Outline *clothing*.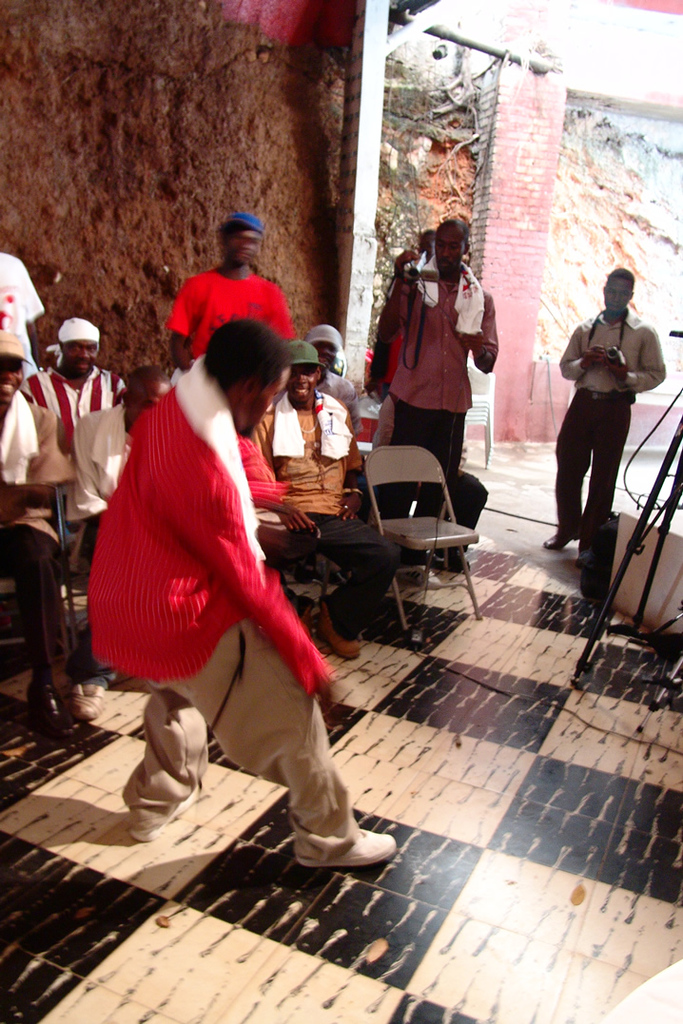
Outline: x1=250 y1=396 x2=388 y2=604.
